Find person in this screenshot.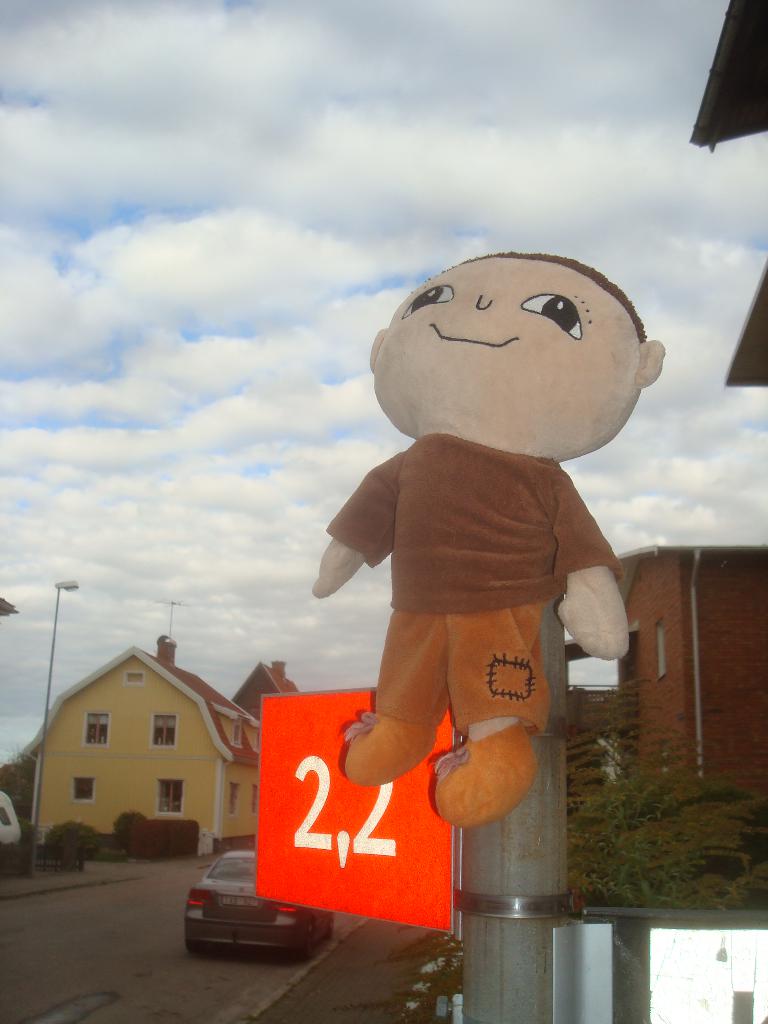
The bounding box for person is {"left": 310, "top": 253, "right": 663, "bottom": 834}.
